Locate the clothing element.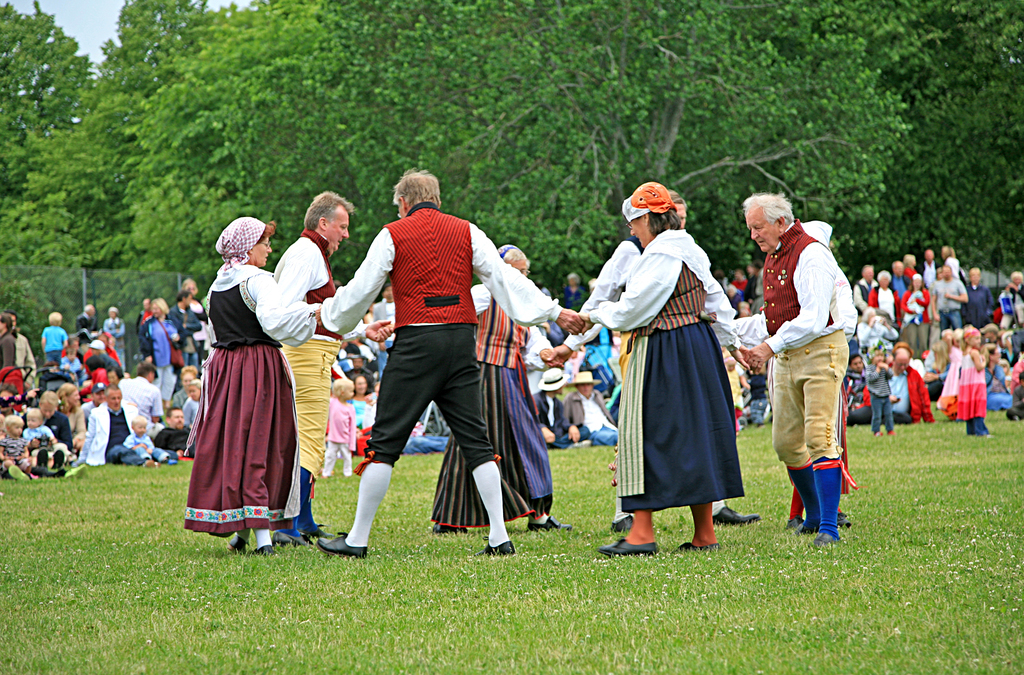
Element bbox: [853, 317, 888, 358].
